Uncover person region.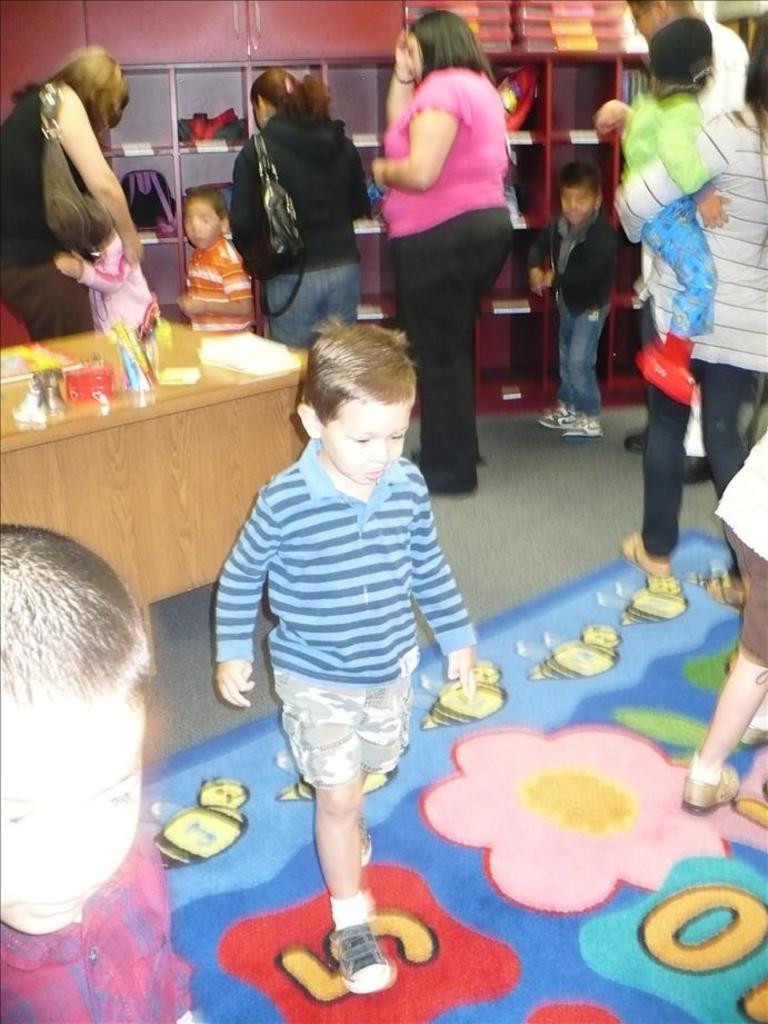
Uncovered: bbox=(0, 49, 133, 348).
